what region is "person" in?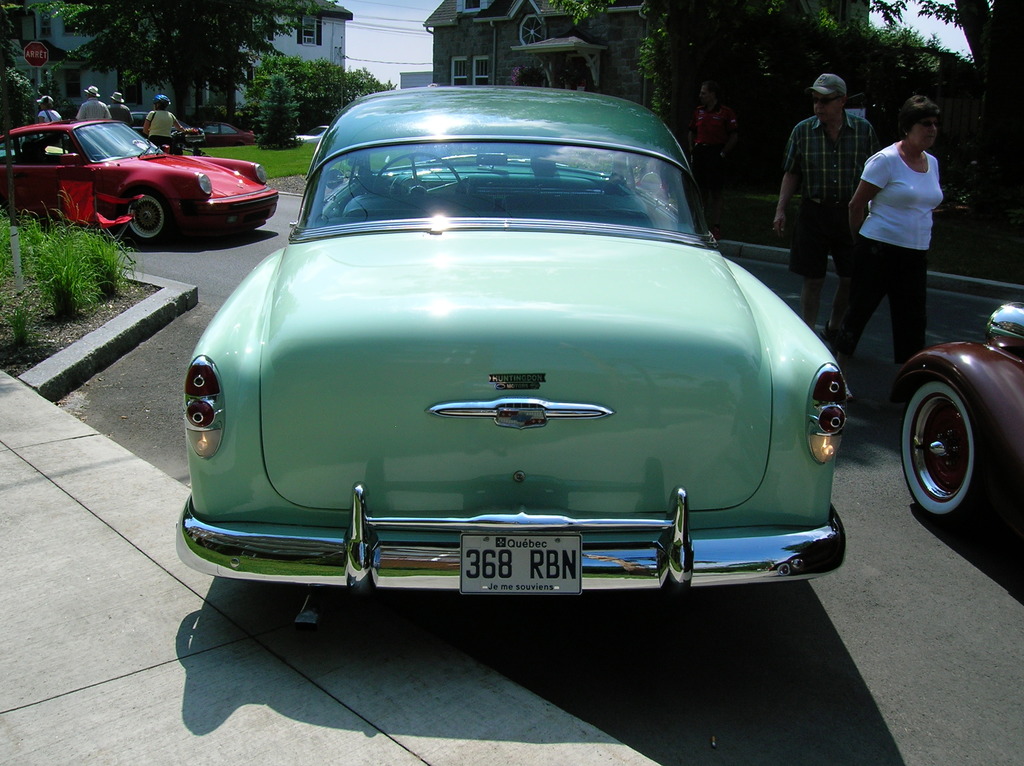
143, 95, 185, 156.
